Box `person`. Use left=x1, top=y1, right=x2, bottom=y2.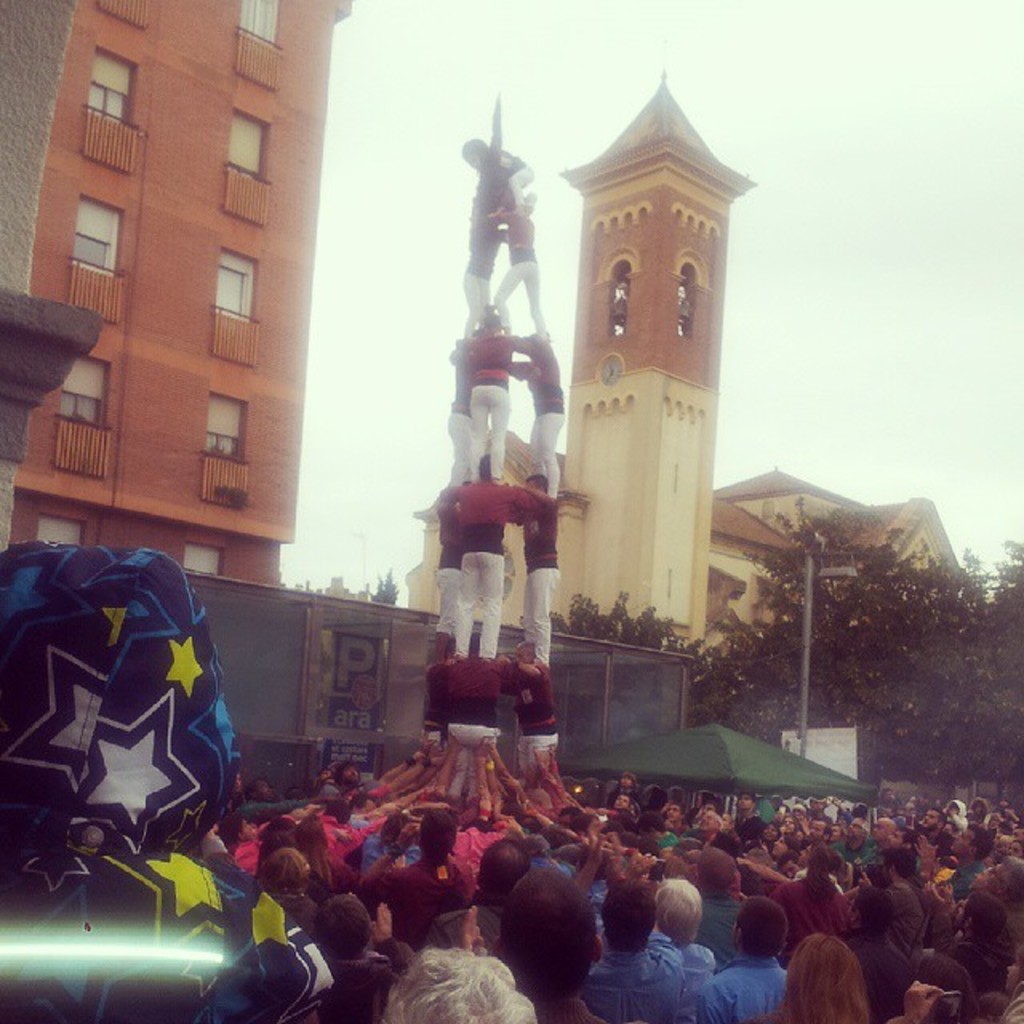
left=459, top=171, right=510, bottom=334.
